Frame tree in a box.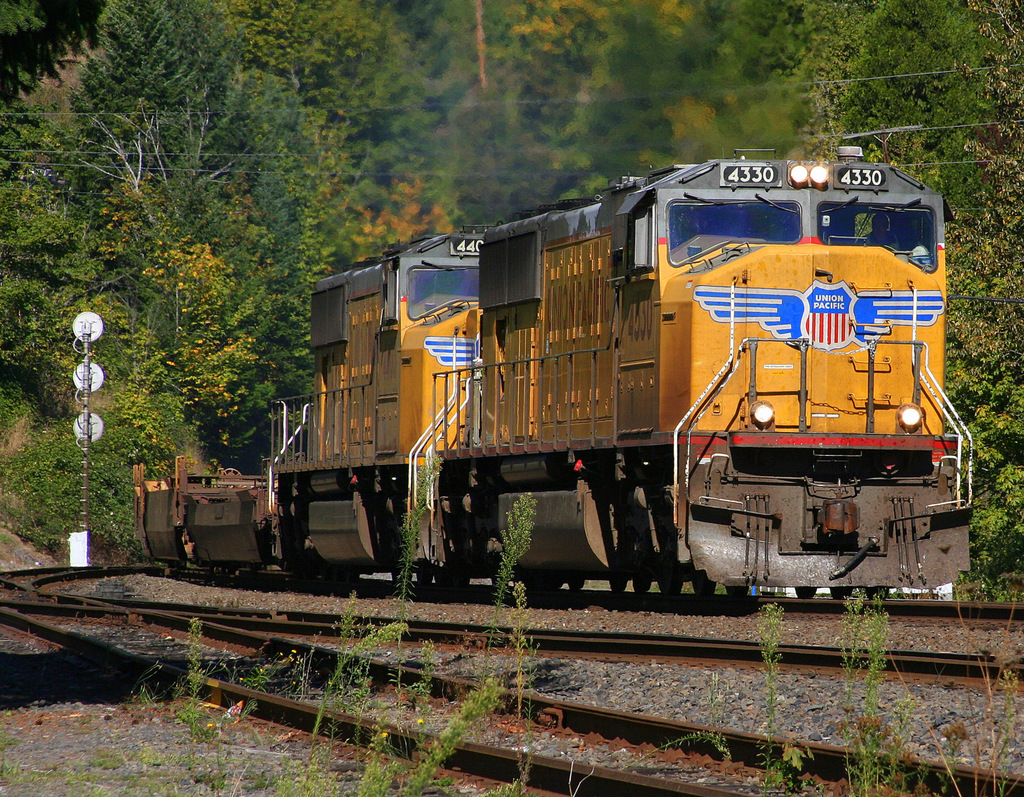
Rect(54, 61, 320, 521).
